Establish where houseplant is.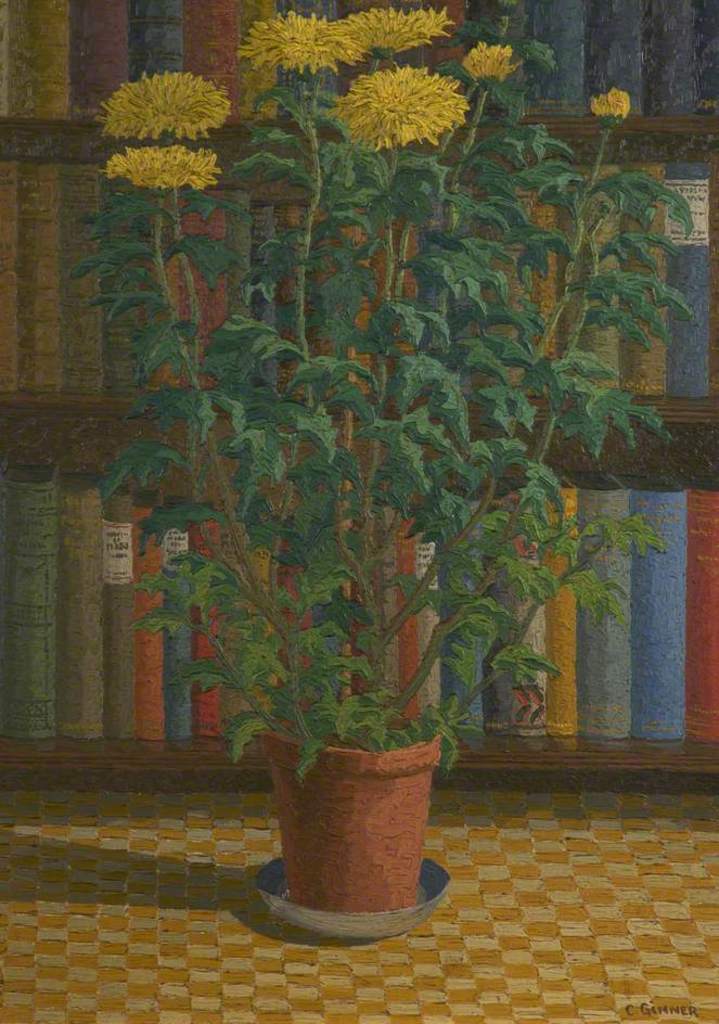
Established at l=57, t=0, r=698, b=934.
